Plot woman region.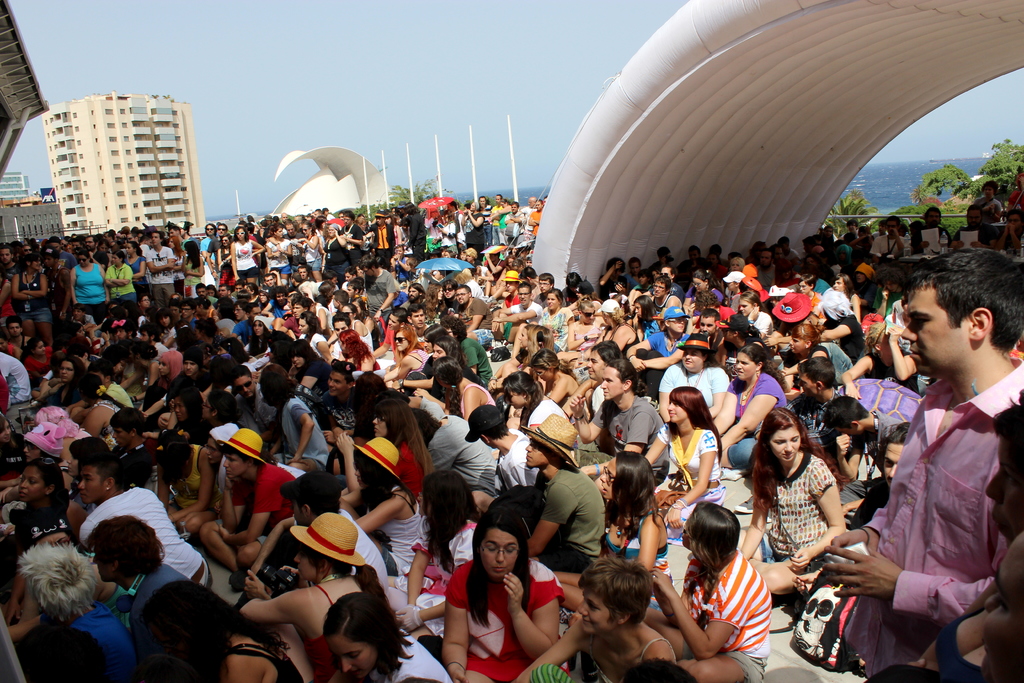
Plotted at <box>652,336,725,438</box>.
